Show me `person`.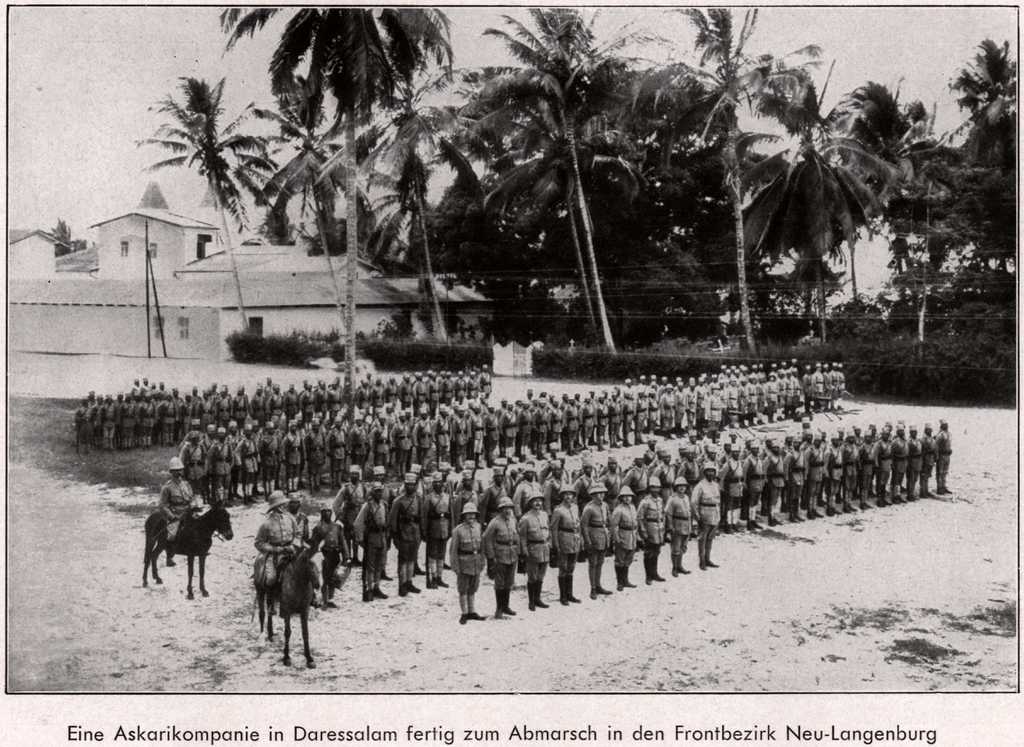
`person` is here: 177, 396, 198, 438.
